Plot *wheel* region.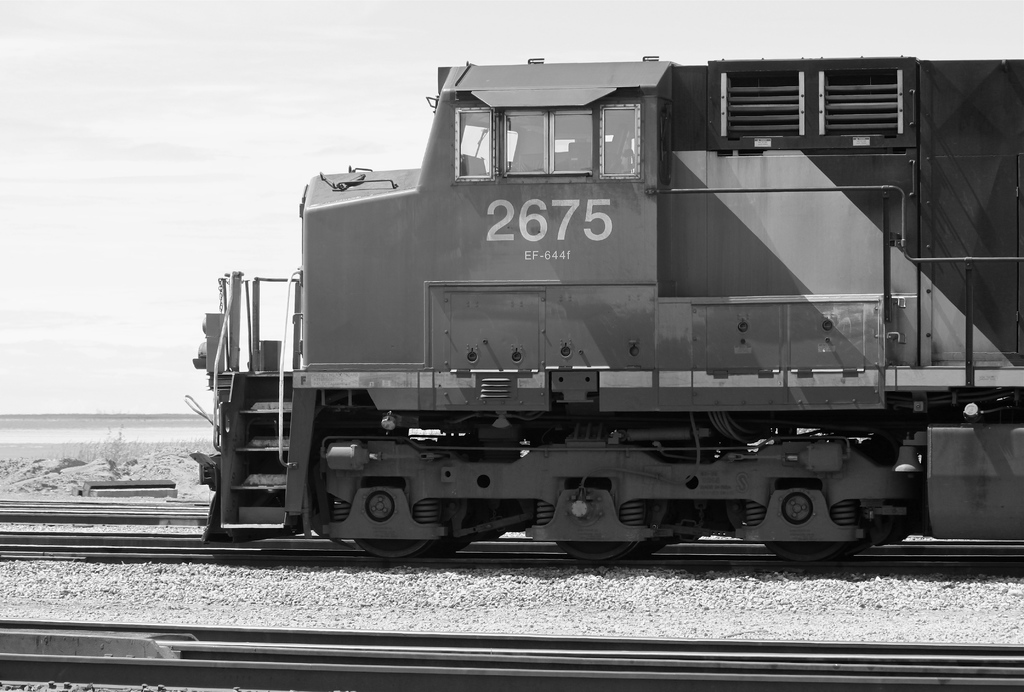
Plotted at box=[351, 538, 428, 561].
